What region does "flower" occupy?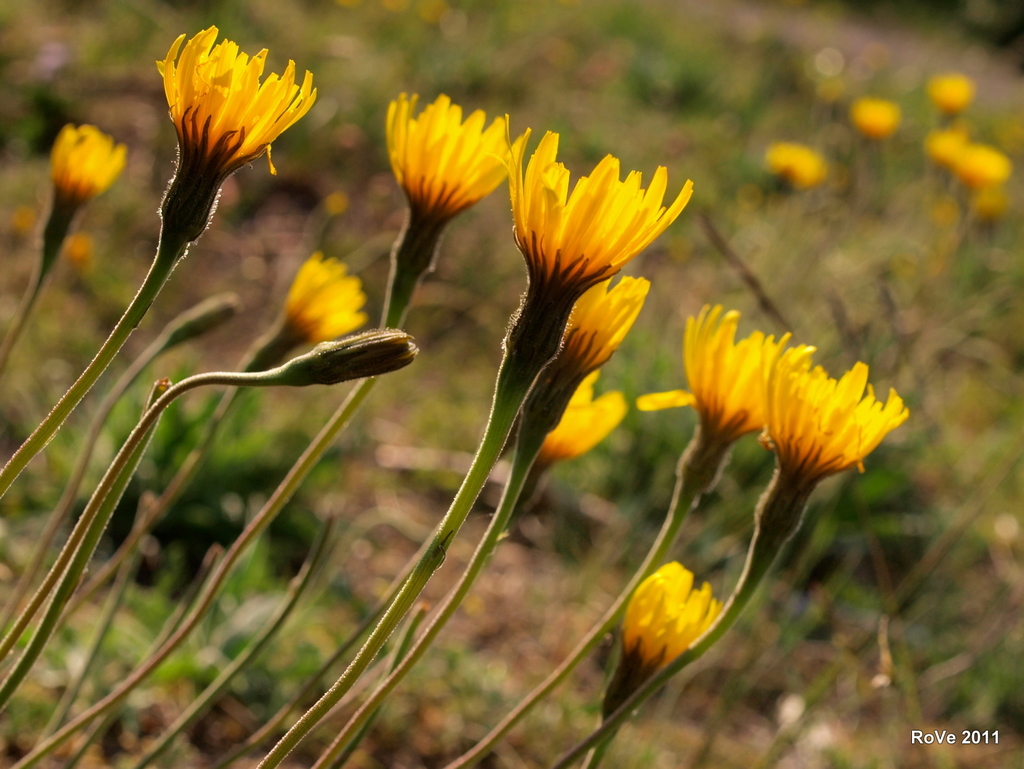
{"x1": 533, "y1": 367, "x2": 634, "y2": 469}.
